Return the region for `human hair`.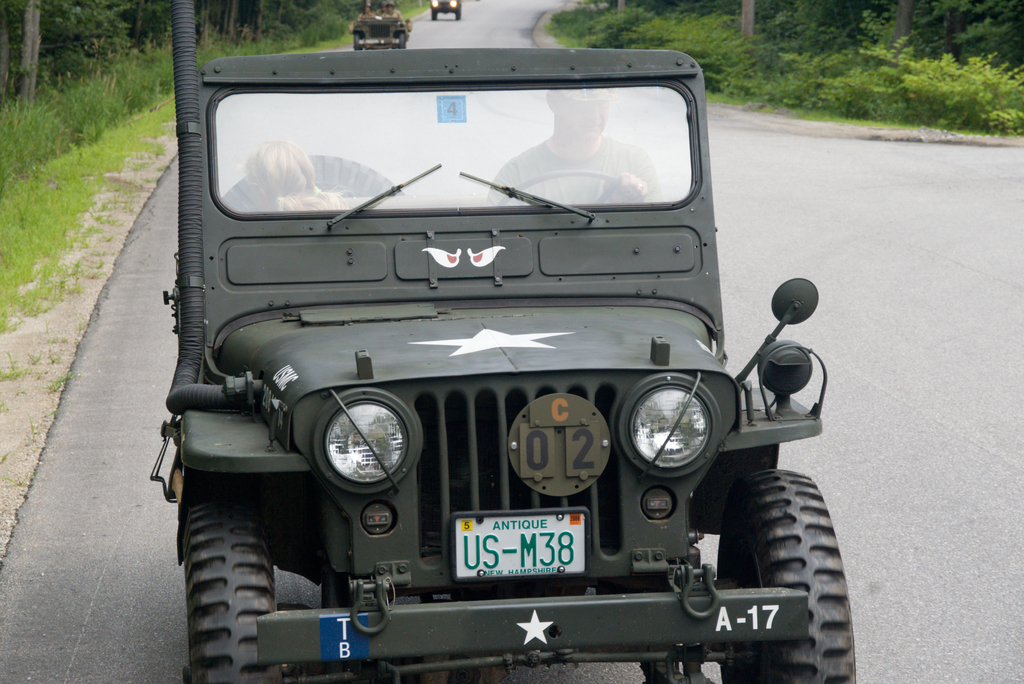
BBox(247, 141, 350, 211).
